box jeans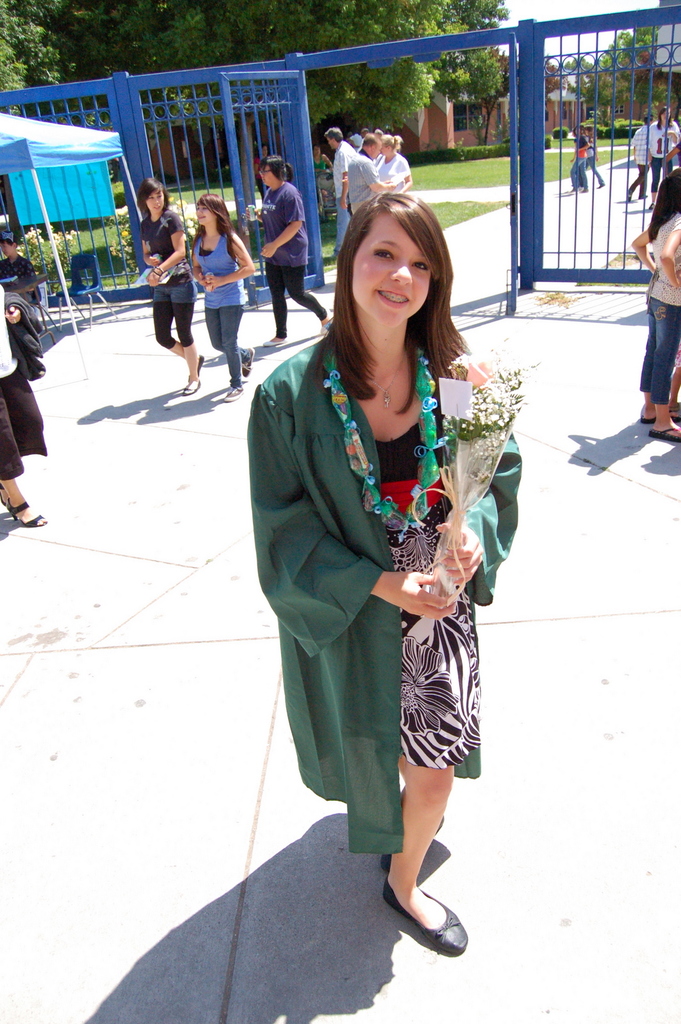
<region>331, 200, 353, 244</region>
